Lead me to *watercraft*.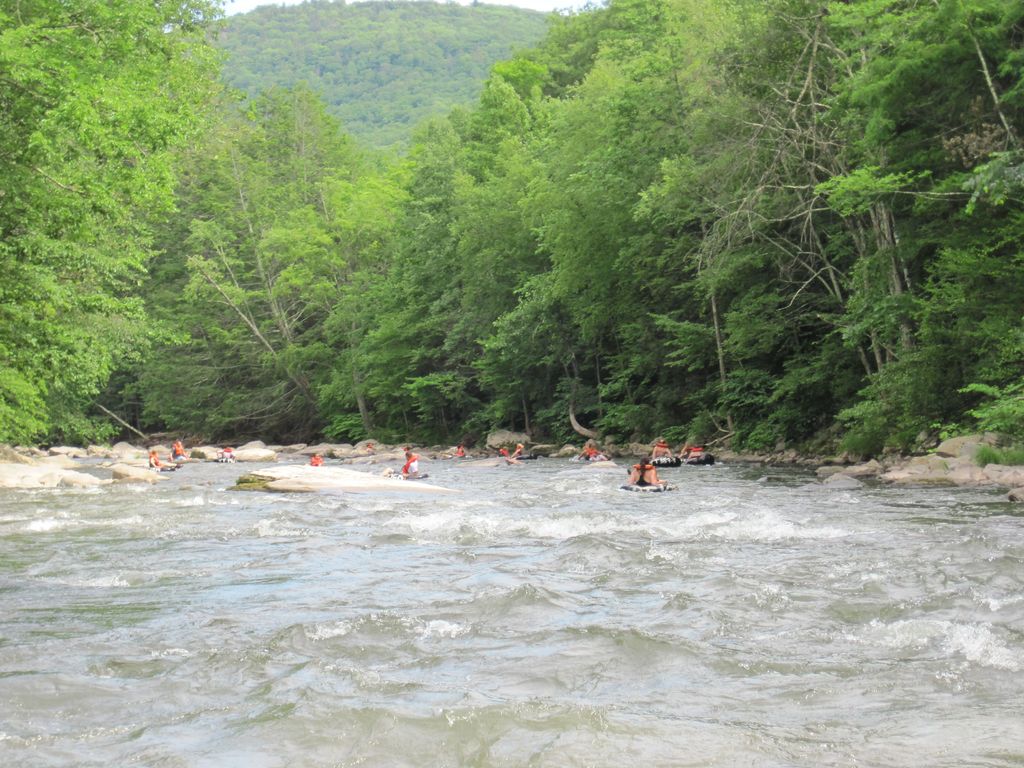
Lead to rect(626, 481, 685, 502).
